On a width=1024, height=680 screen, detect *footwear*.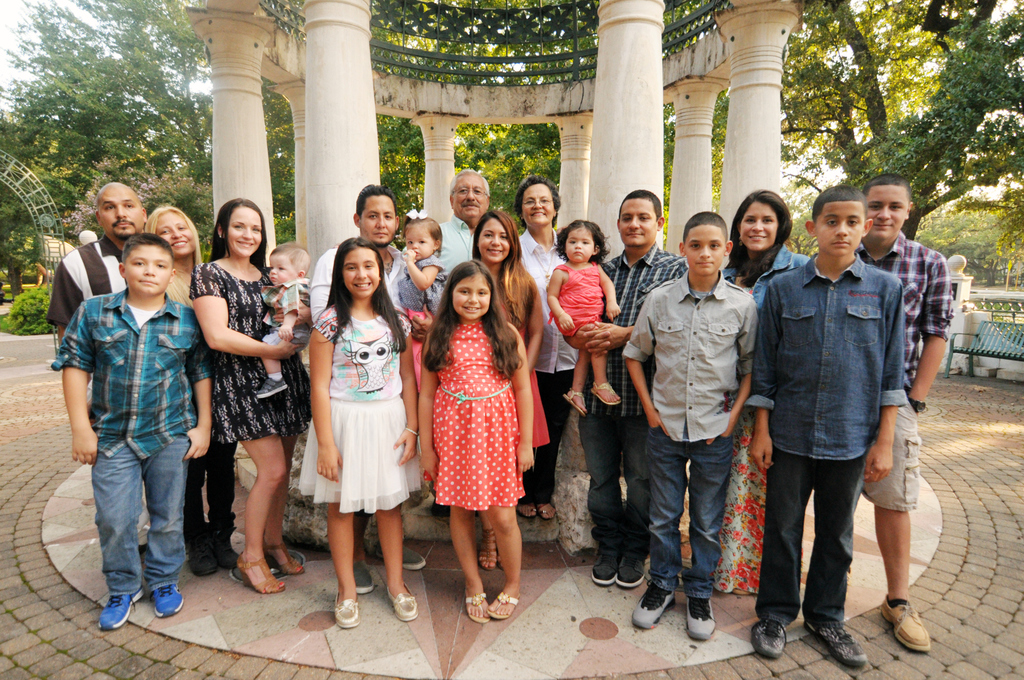
select_region(366, 545, 426, 571).
